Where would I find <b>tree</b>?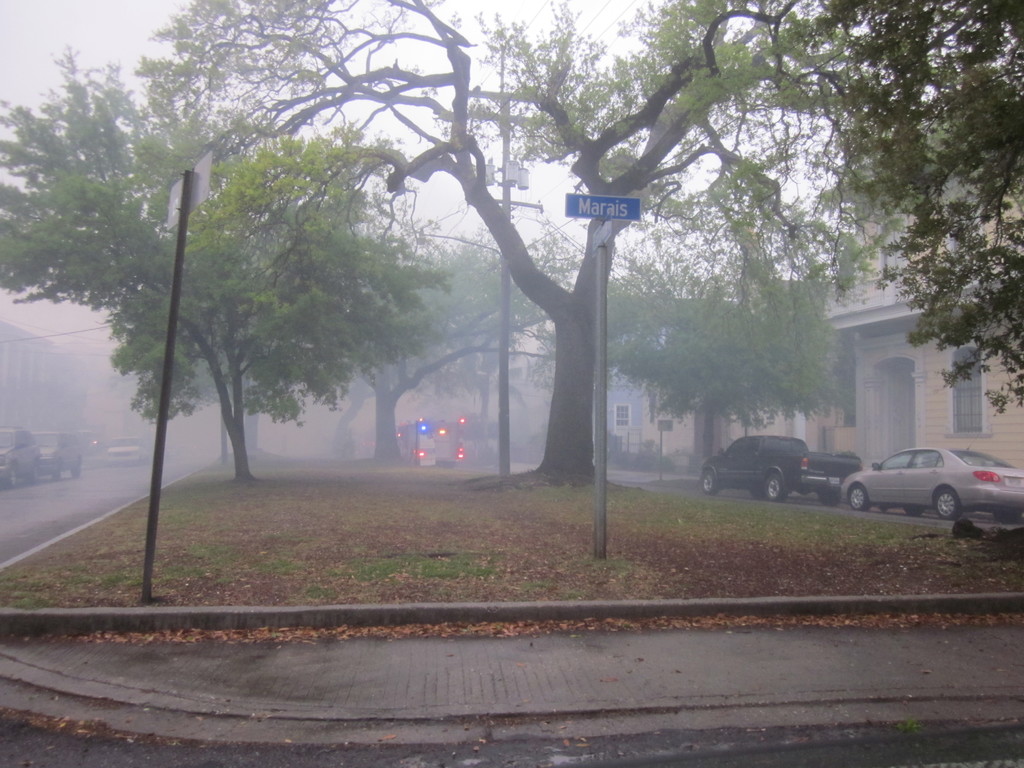
At region(117, 112, 468, 495).
